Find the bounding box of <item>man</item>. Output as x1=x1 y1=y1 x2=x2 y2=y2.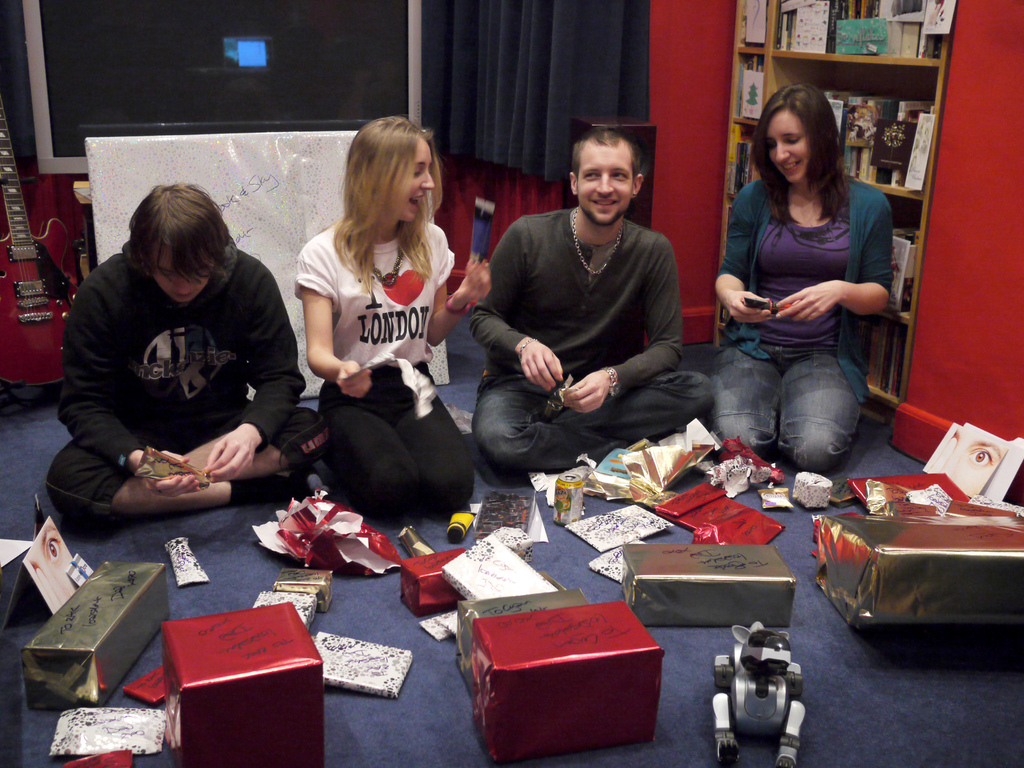
x1=467 y1=124 x2=708 y2=511.
